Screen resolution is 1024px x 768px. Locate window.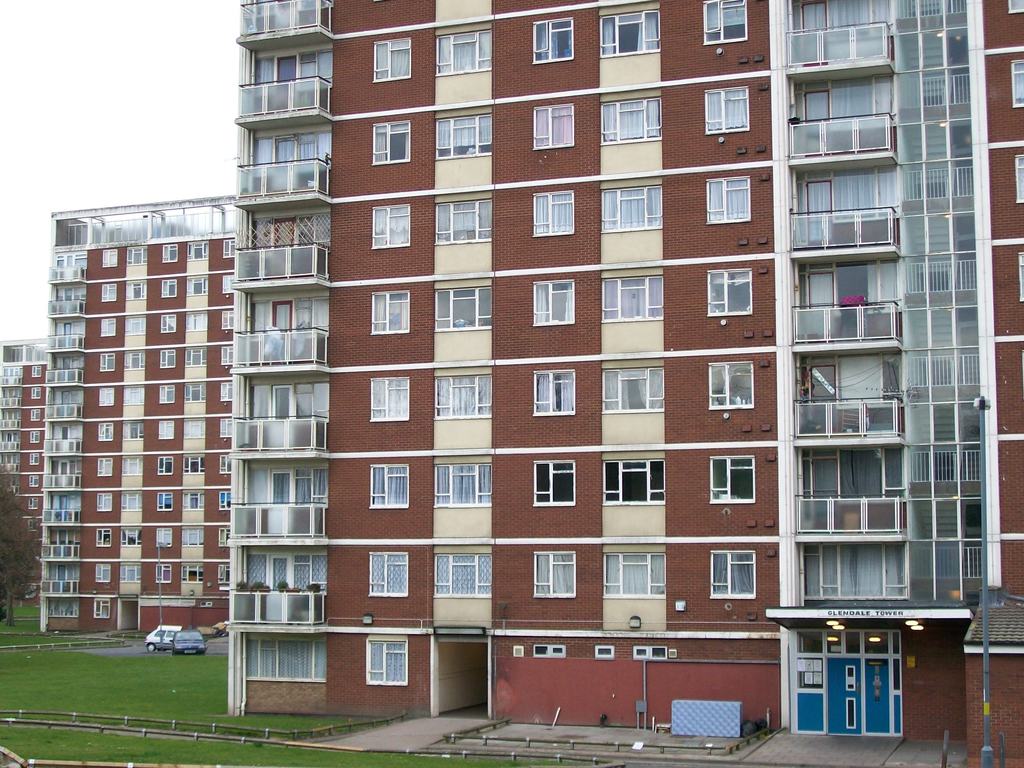
368, 374, 412, 422.
